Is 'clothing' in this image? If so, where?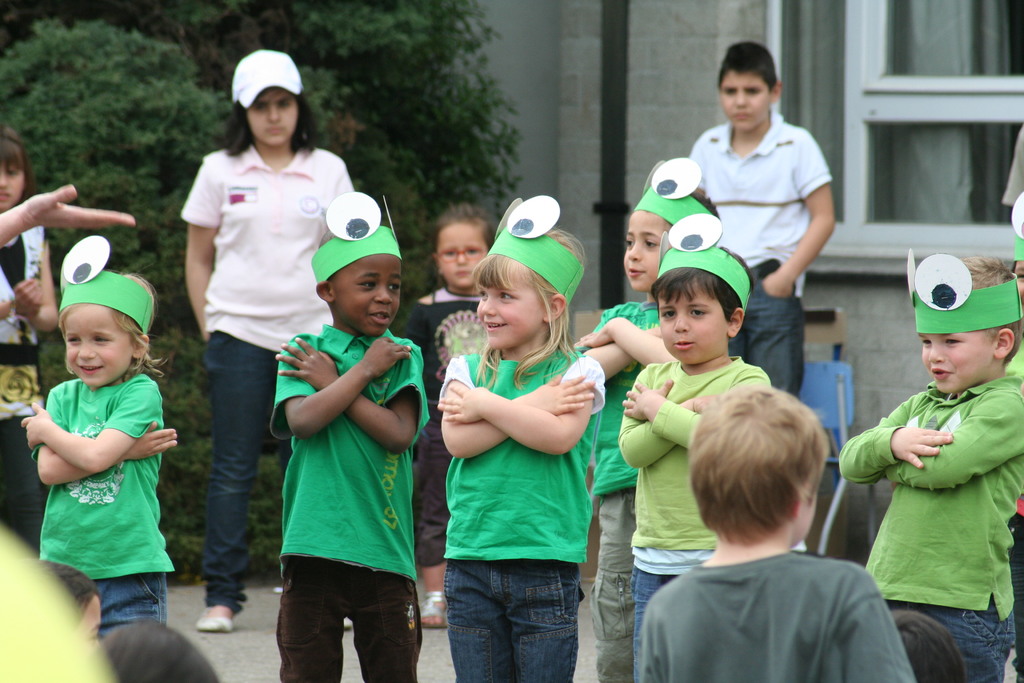
Yes, at <box>42,380,169,580</box>.
